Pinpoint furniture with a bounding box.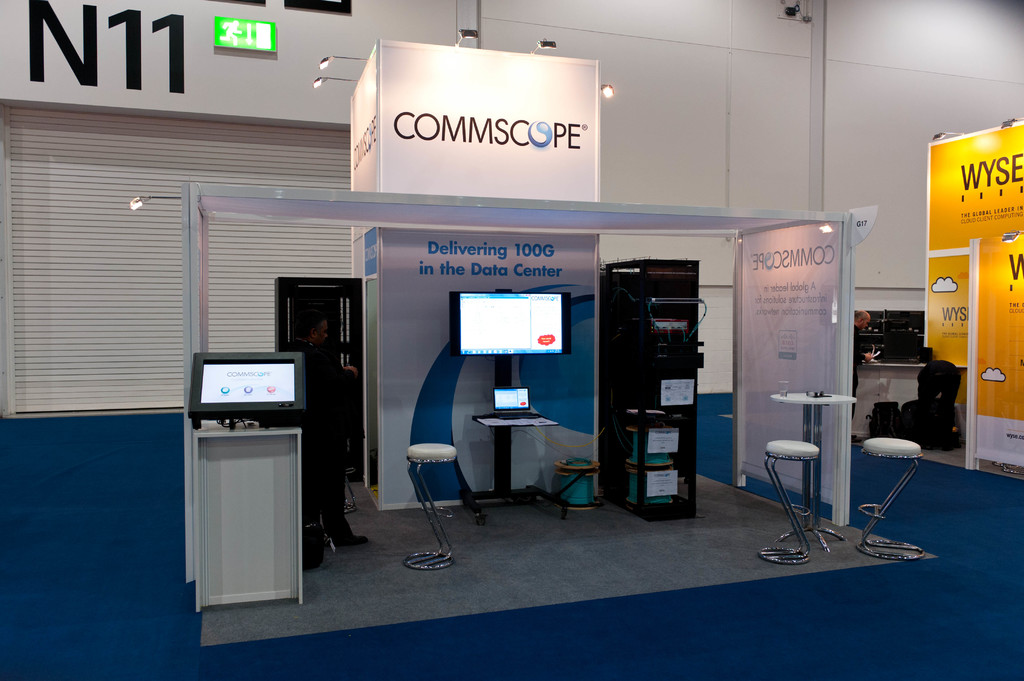
(405, 443, 458, 572).
